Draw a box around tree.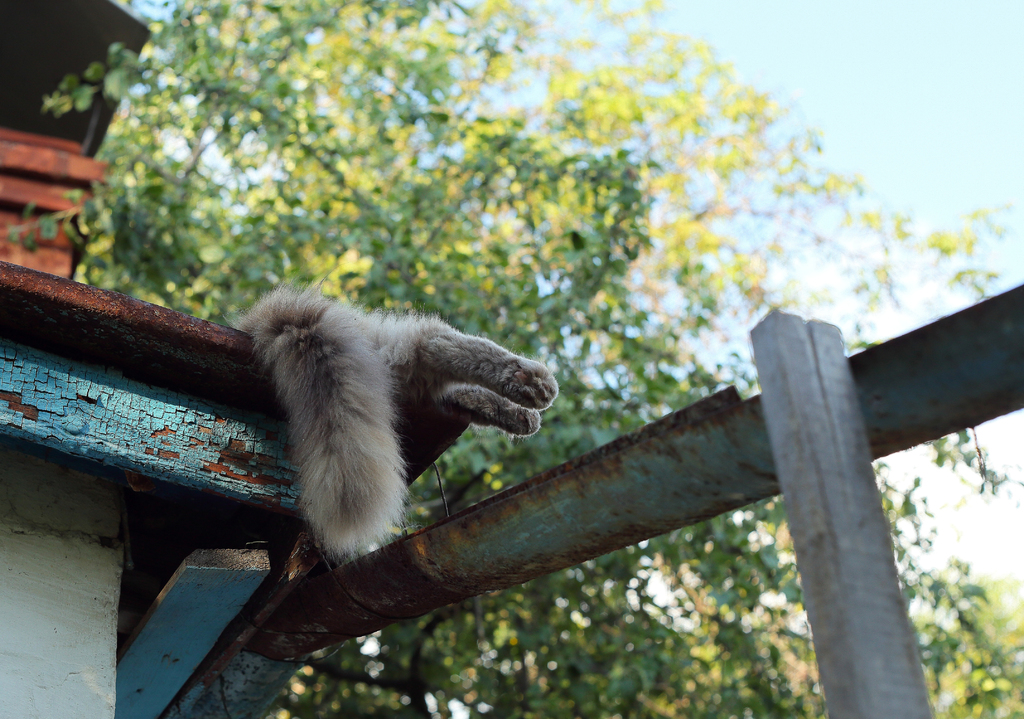
region(2, 0, 1023, 718).
